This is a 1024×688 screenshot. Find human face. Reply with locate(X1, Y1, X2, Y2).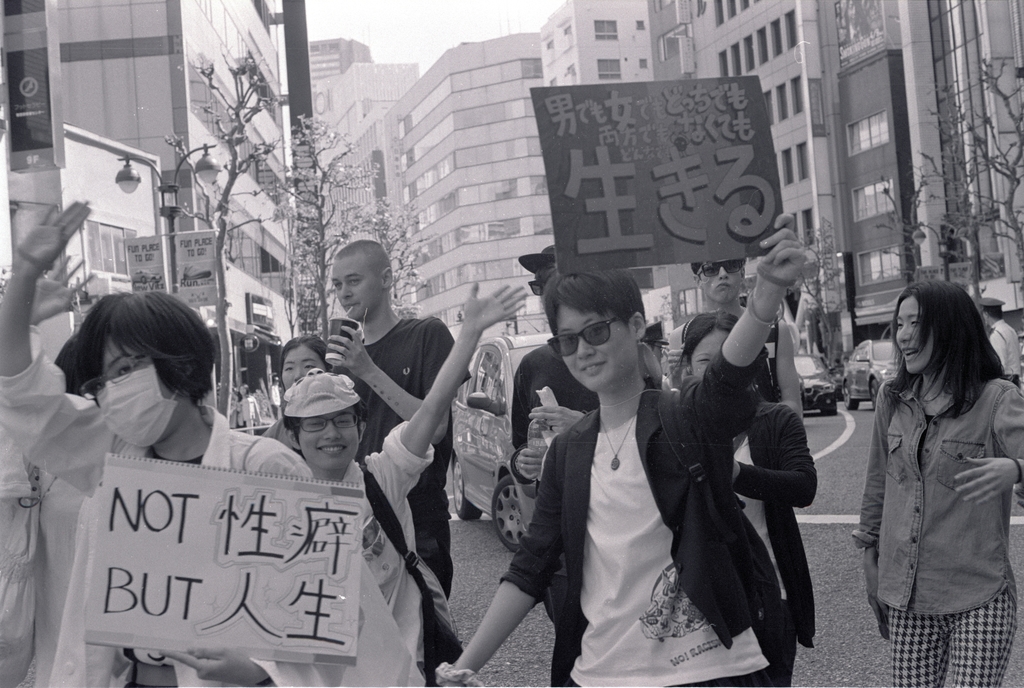
locate(556, 305, 637, 391).
